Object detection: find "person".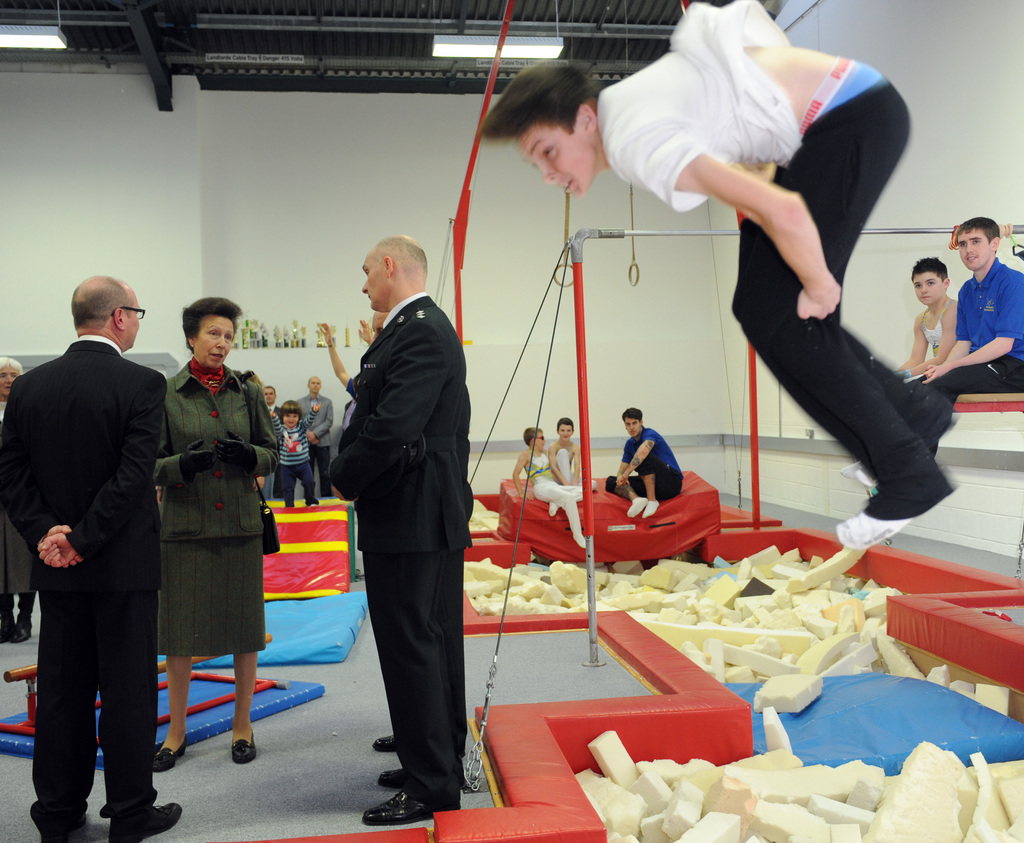
detection(508, 426, 579, 550).
